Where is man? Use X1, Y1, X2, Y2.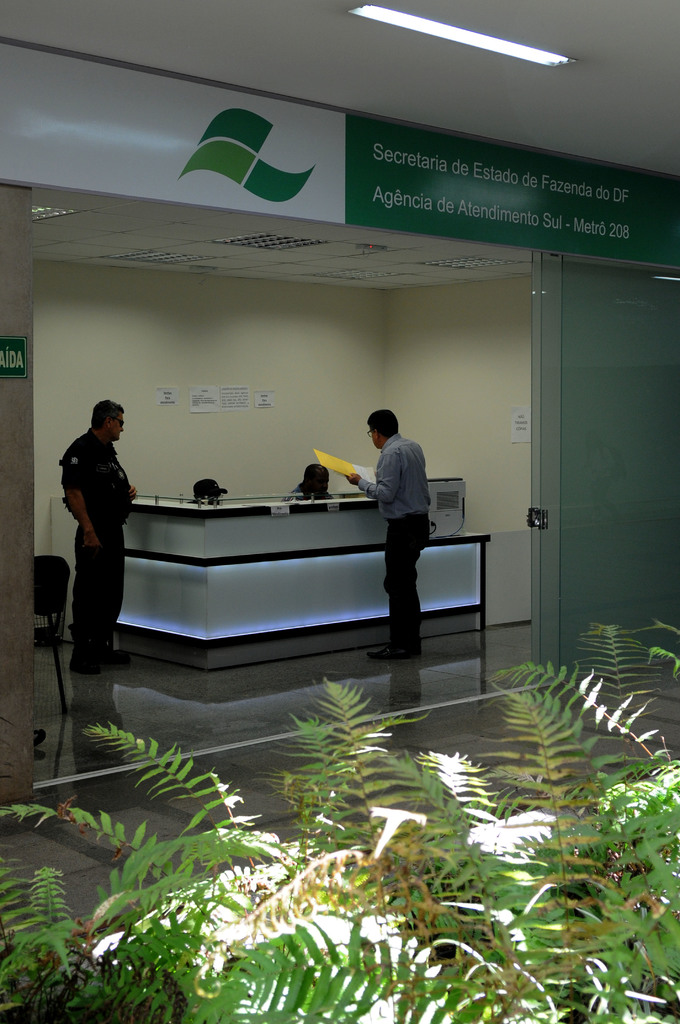
192, 476, 225, 499.
